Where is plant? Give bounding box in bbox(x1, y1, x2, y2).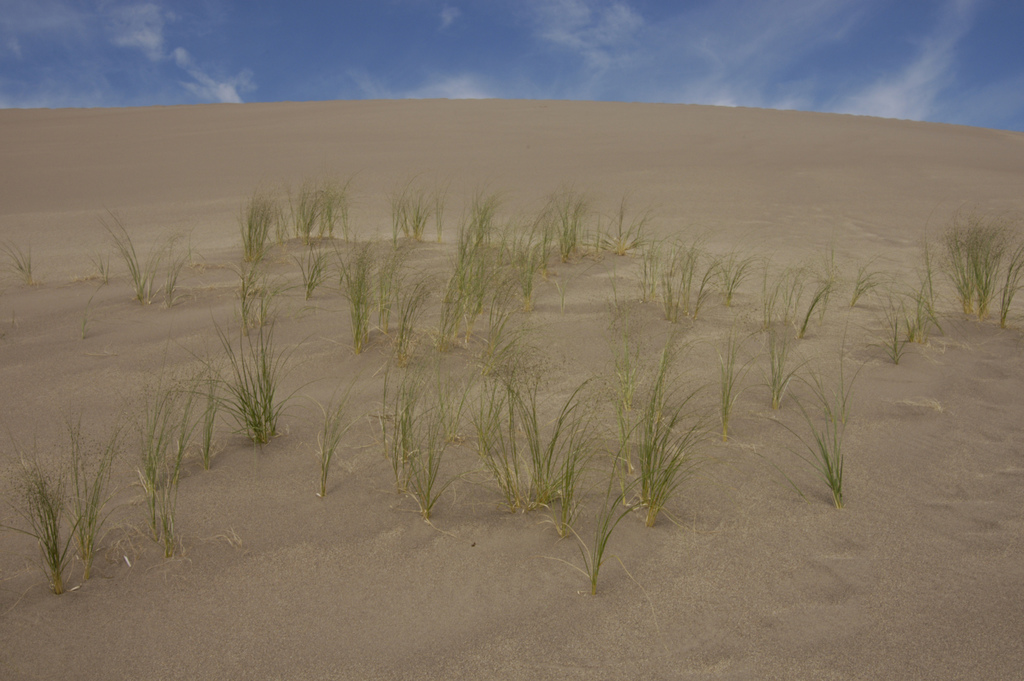
bbox(476, 369, 592, 514).
